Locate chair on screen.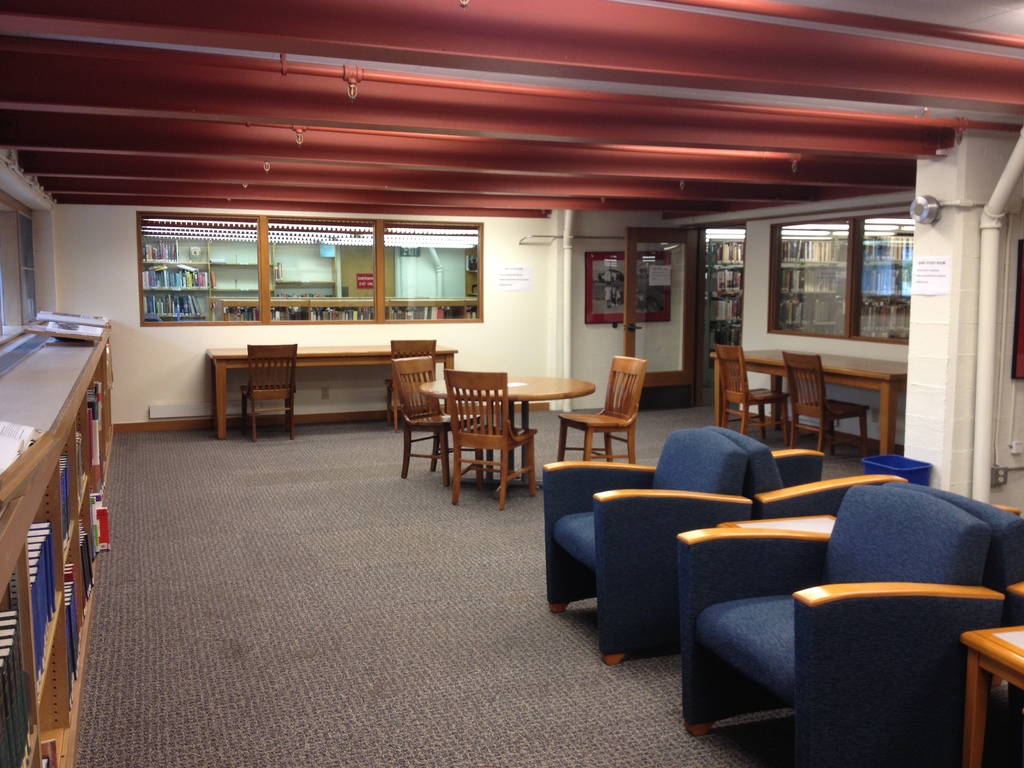
On screen at box=[237, 344, 298, 440].
